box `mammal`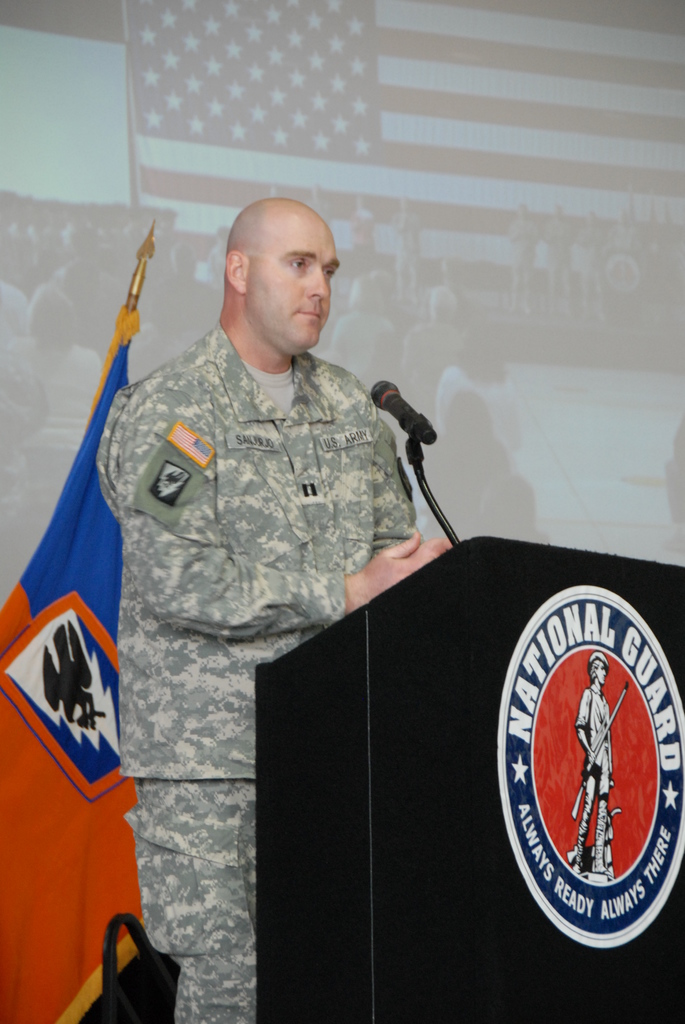
l=22, t=198, r=507, b=941
